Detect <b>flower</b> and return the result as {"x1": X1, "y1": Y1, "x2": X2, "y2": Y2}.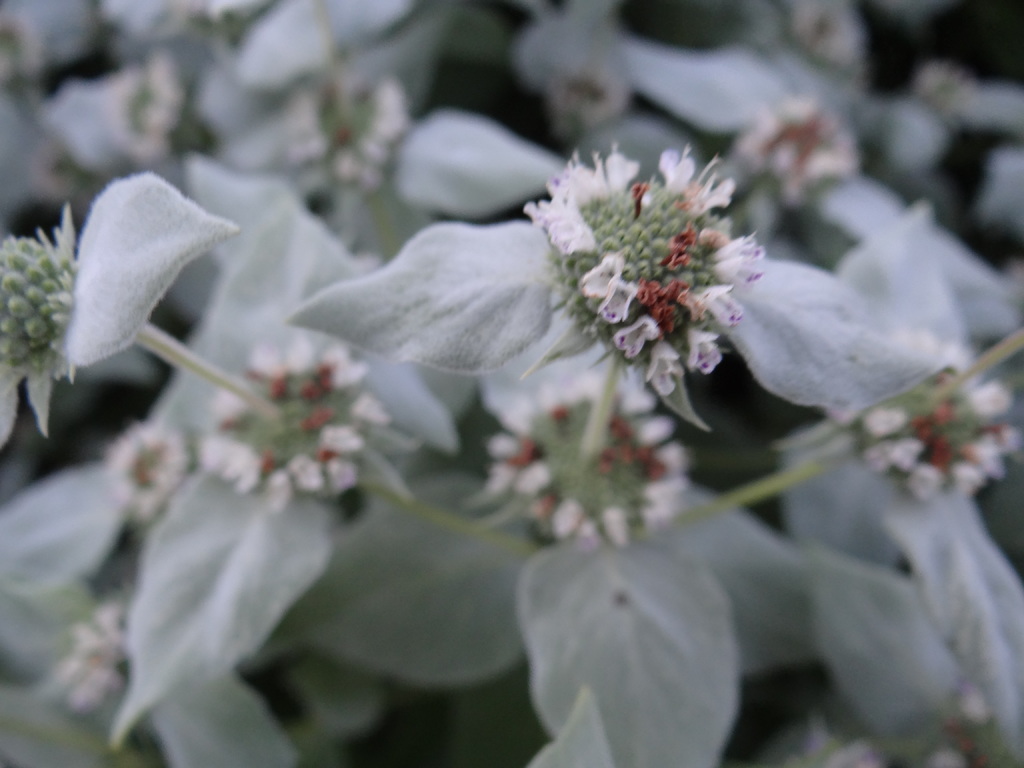
{"x1": 321, "y1": 129, "x2": 793, "y2": 430}.
